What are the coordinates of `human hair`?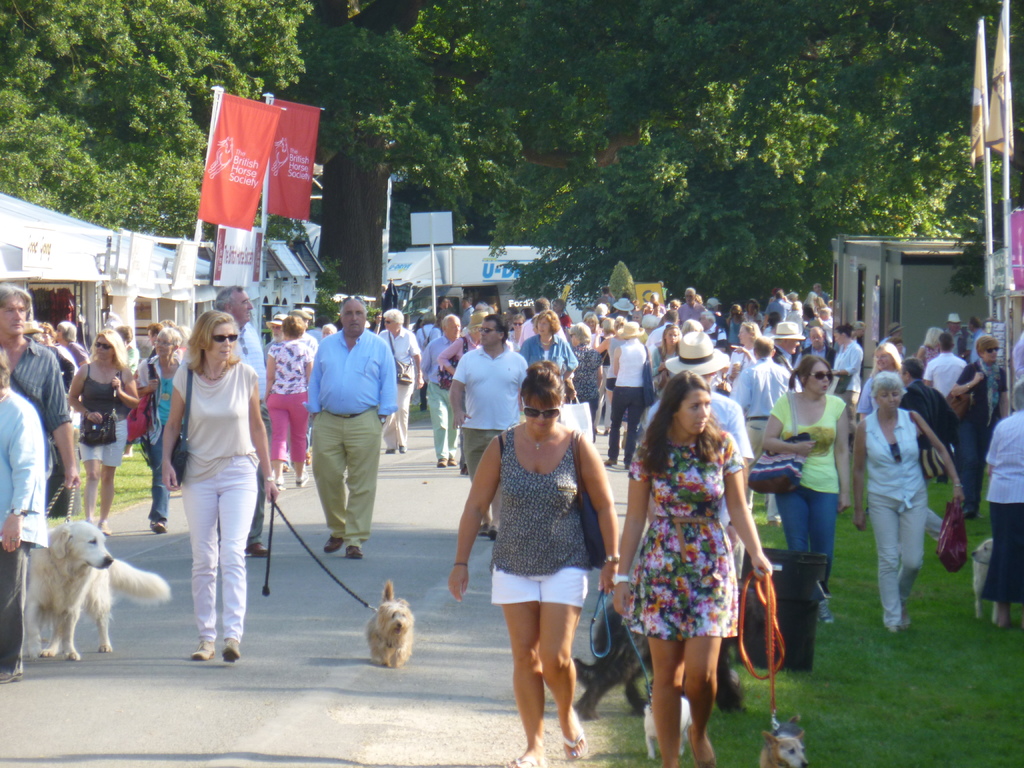
BBox(190, 308, 239, 376).
